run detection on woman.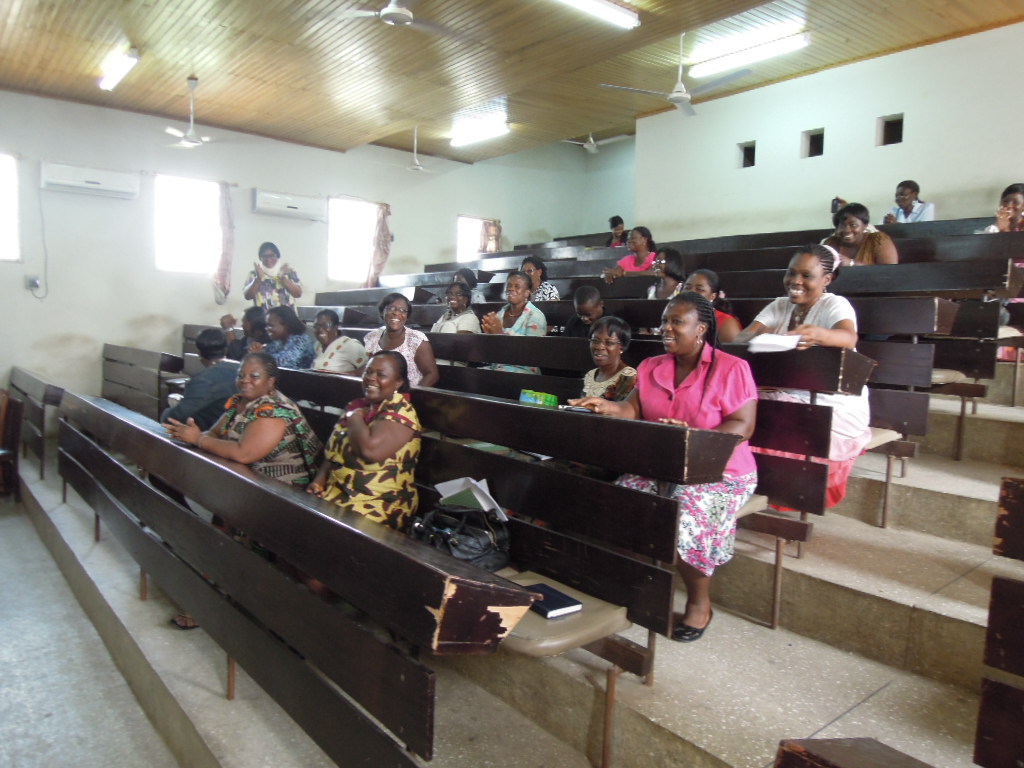
Result: 570 295 760 640.
